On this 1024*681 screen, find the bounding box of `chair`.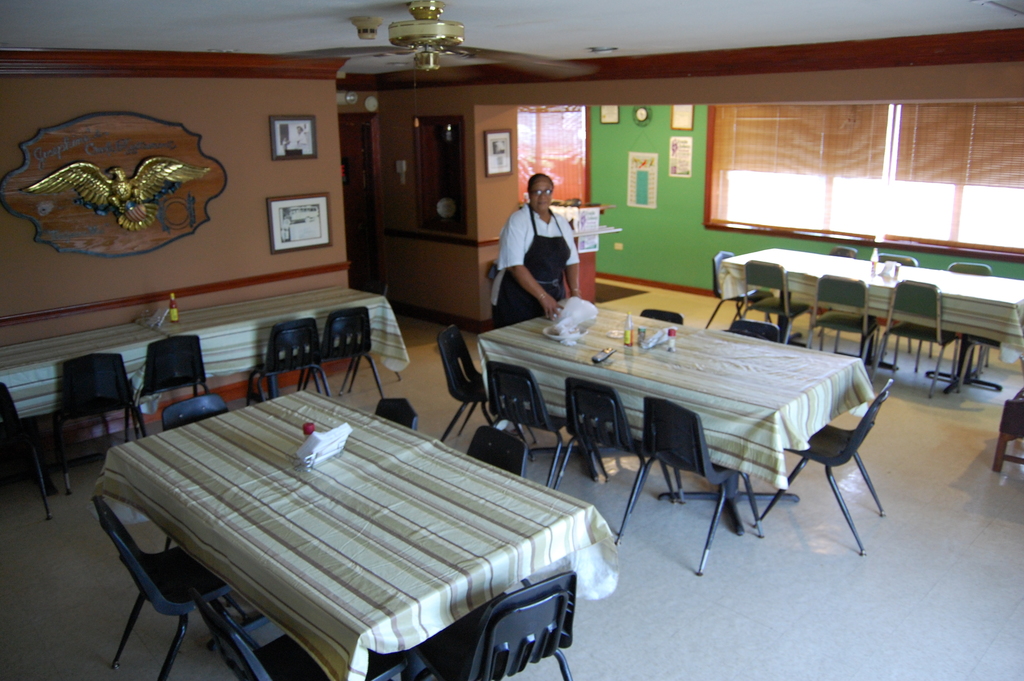
Bounding box: l=754, t=381, r=893, b=564.
